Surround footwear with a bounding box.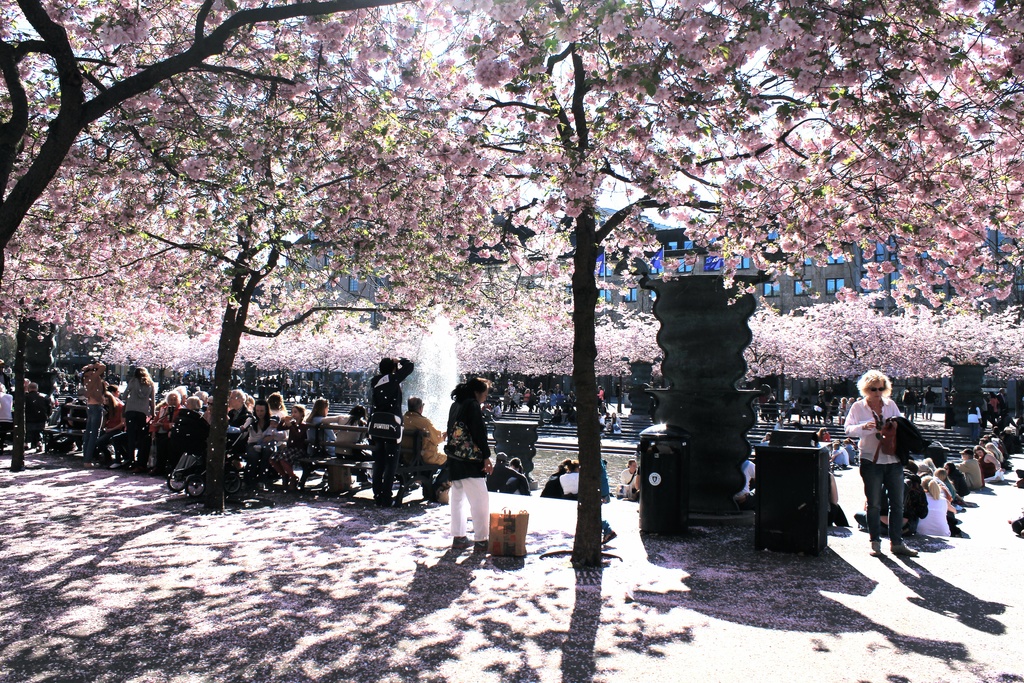
<region>868, 538, 881, 559</region>.
